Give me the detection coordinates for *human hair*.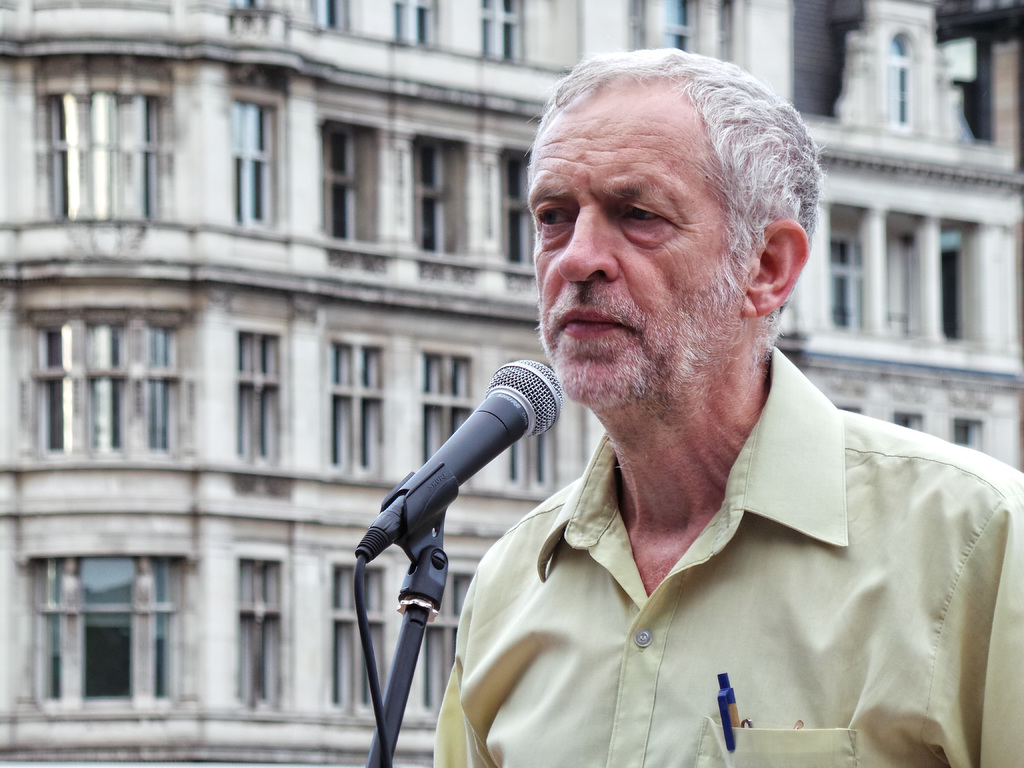
(x1=538, y1=44, x2=831, y2=364).
